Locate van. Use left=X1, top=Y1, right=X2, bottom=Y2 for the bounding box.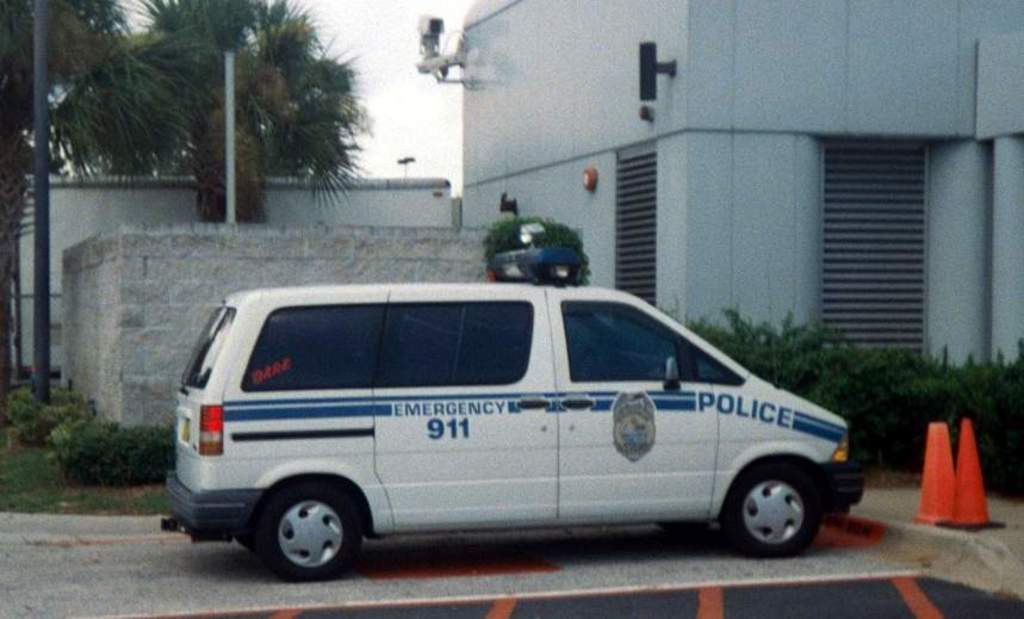
left=160, top=221, right=868, bottom=583.
